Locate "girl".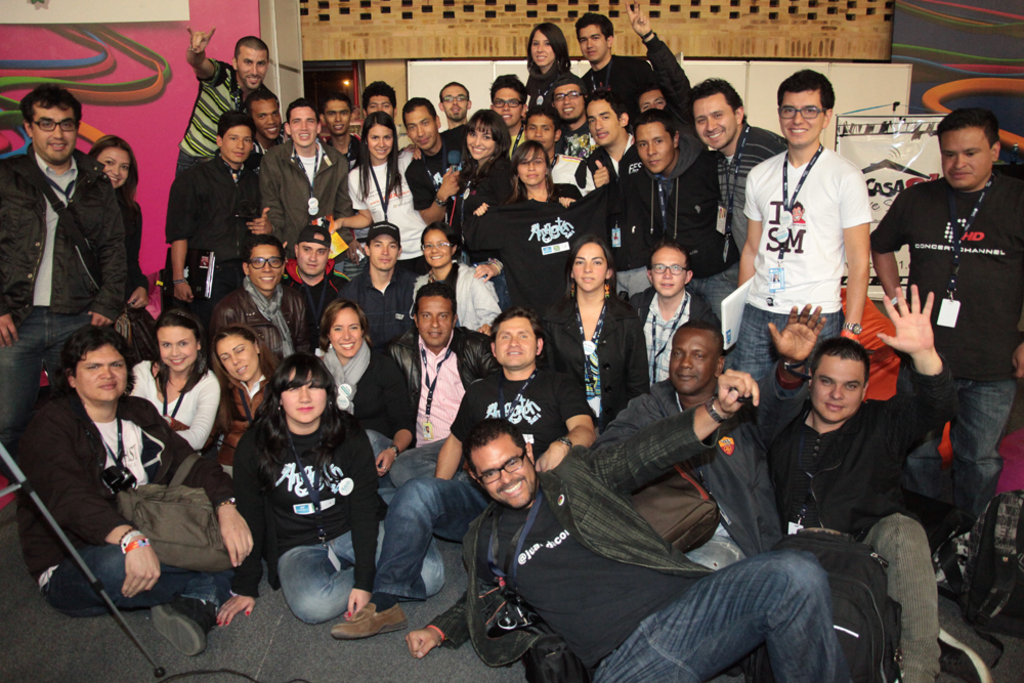
Bounding box: locate(411, 216, 494, 342).
